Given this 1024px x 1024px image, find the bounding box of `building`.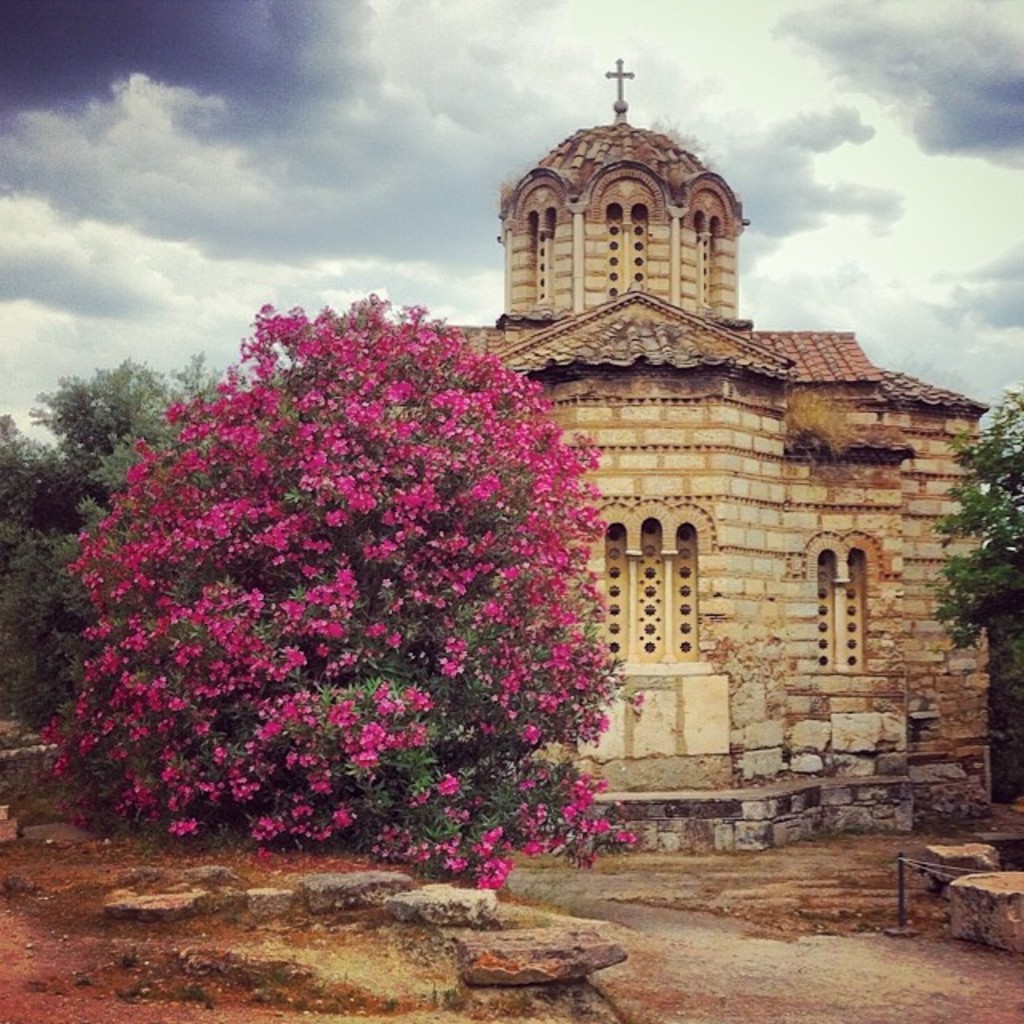
450 61 994 856.
